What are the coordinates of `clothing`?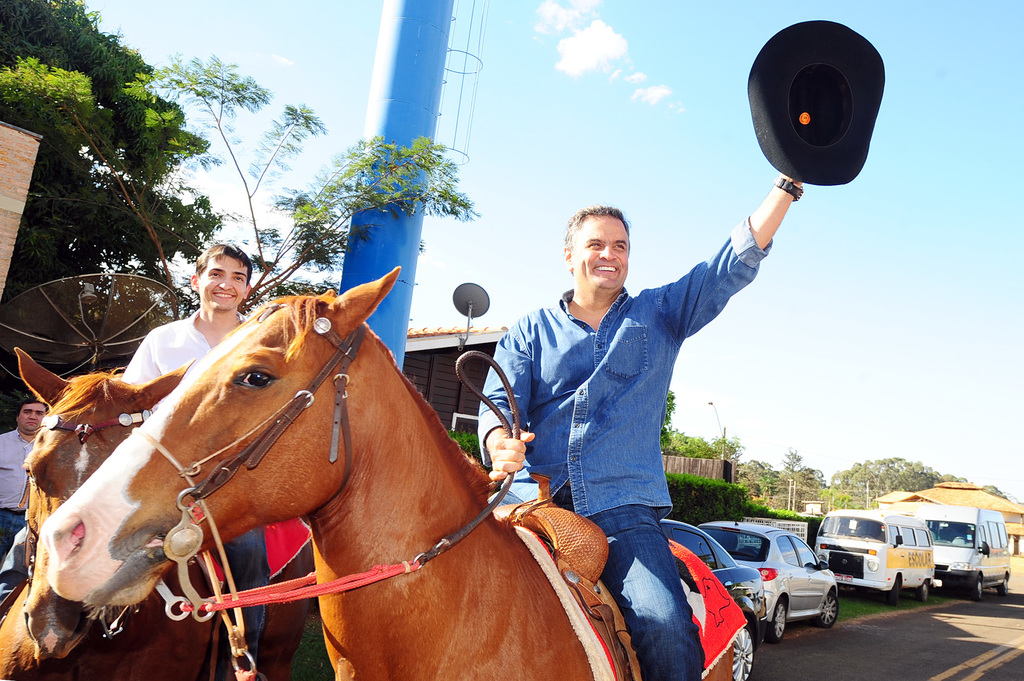
[0,426,31,552].
